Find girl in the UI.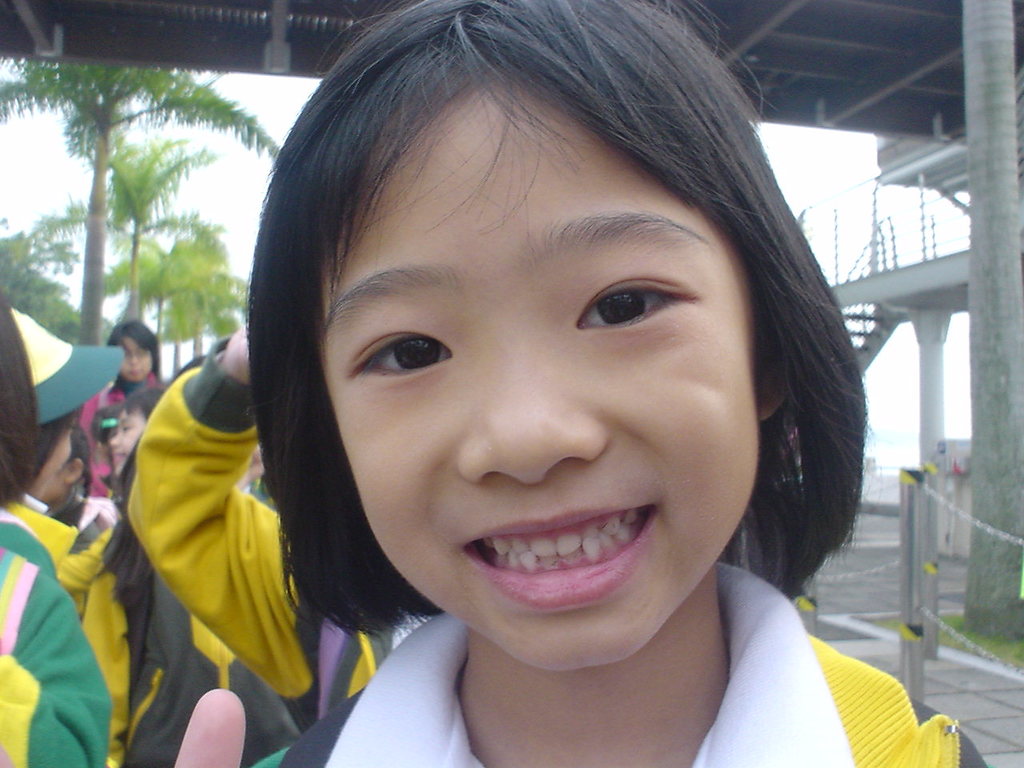
UI element at (0,300,123,586).
